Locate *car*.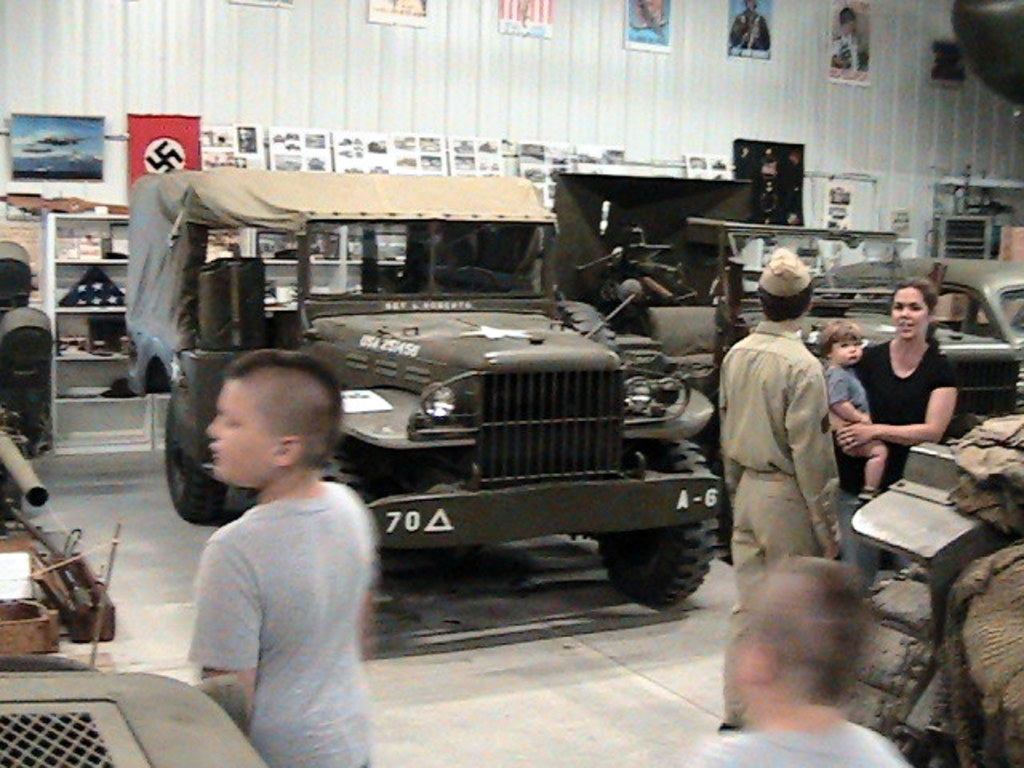
Bounding box: [126,168,725,608].
